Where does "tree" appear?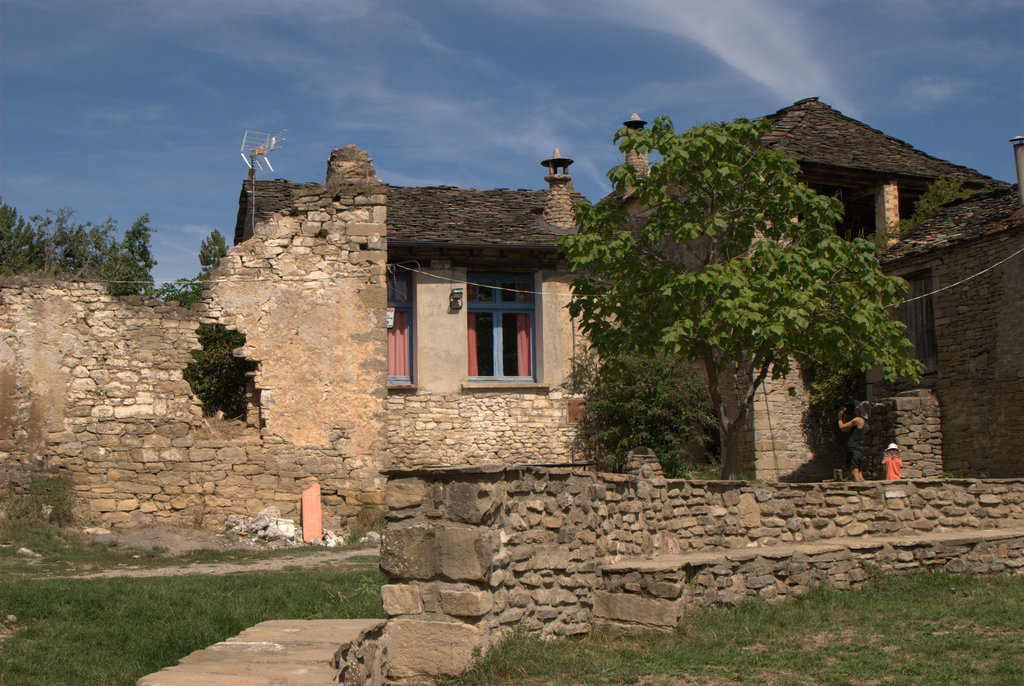
Appears at region(552, 97, 932, 467).
